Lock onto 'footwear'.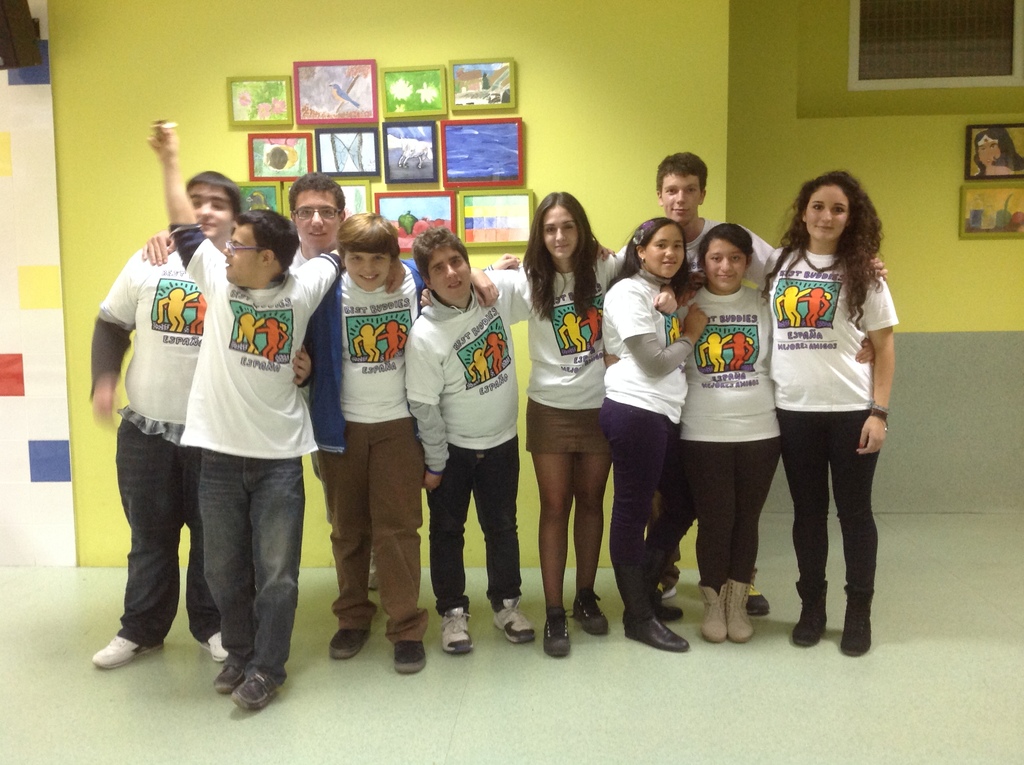
Locked: [x1=732, y1=583, x2=753, y2=641].
